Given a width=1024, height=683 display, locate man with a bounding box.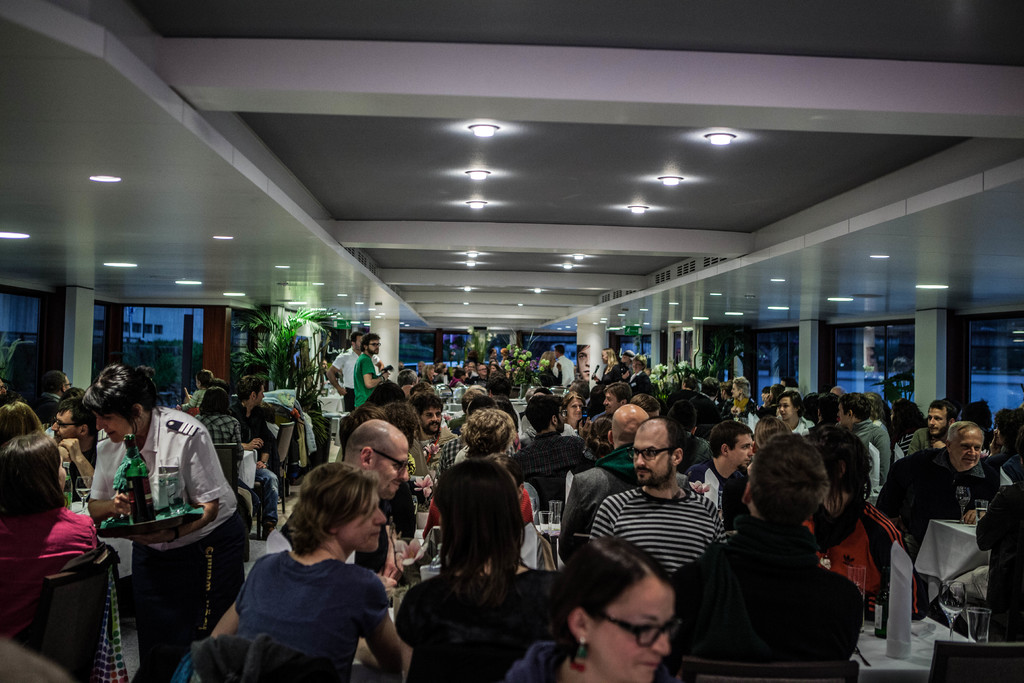
Located: bbox=(465, 360, 492, 388).
